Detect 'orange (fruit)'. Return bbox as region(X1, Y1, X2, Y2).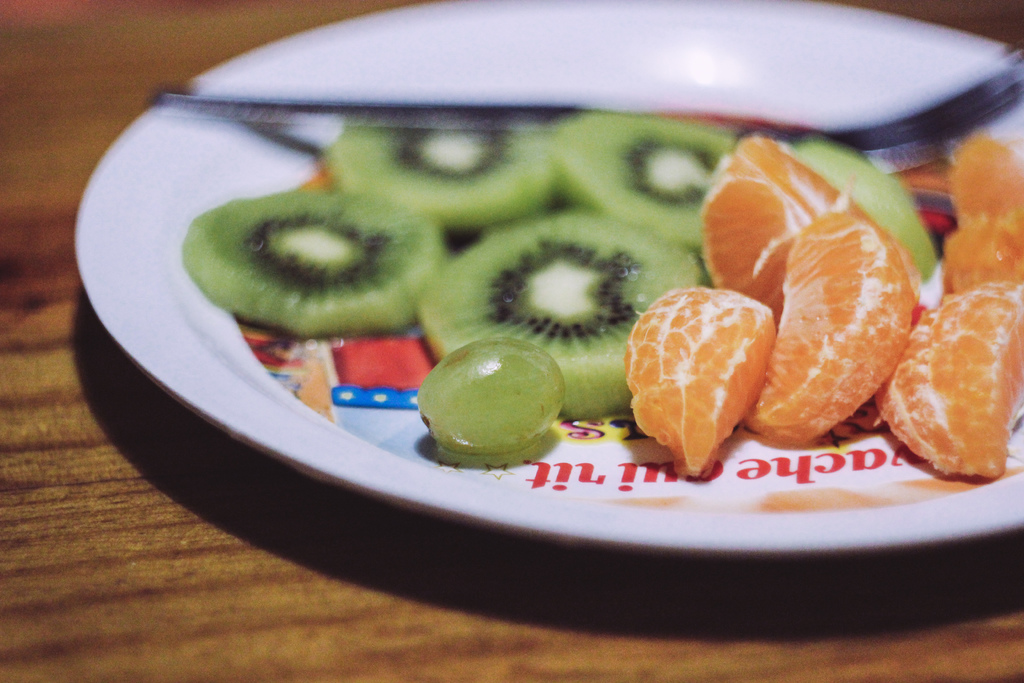
region(621, 293, 774, 477).
